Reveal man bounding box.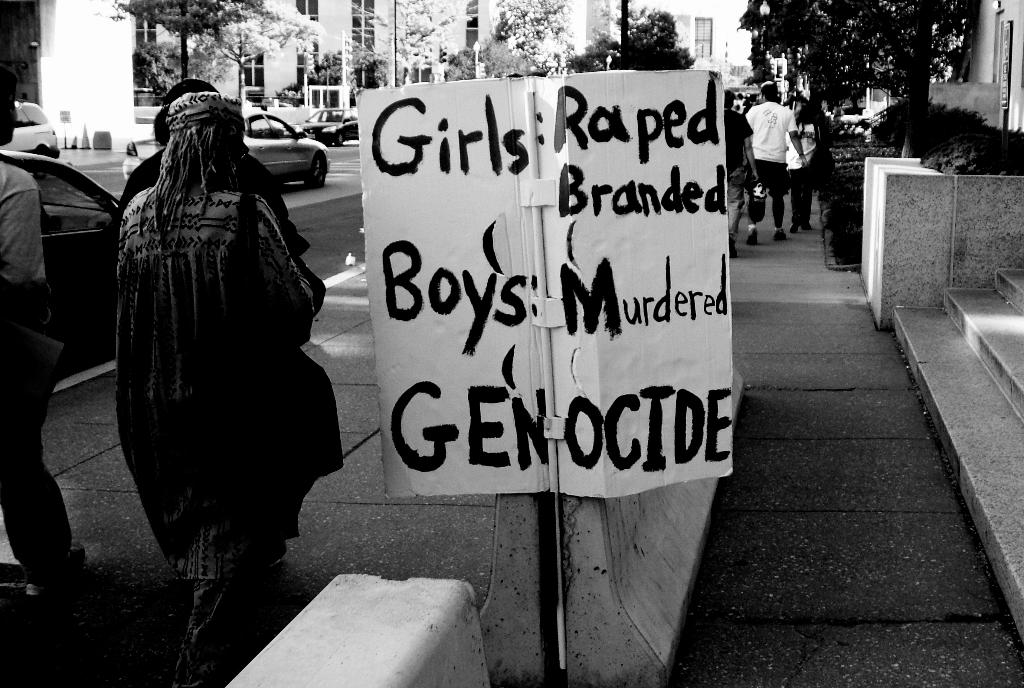
Revealed: Rect(724, 86, 761, 259).
